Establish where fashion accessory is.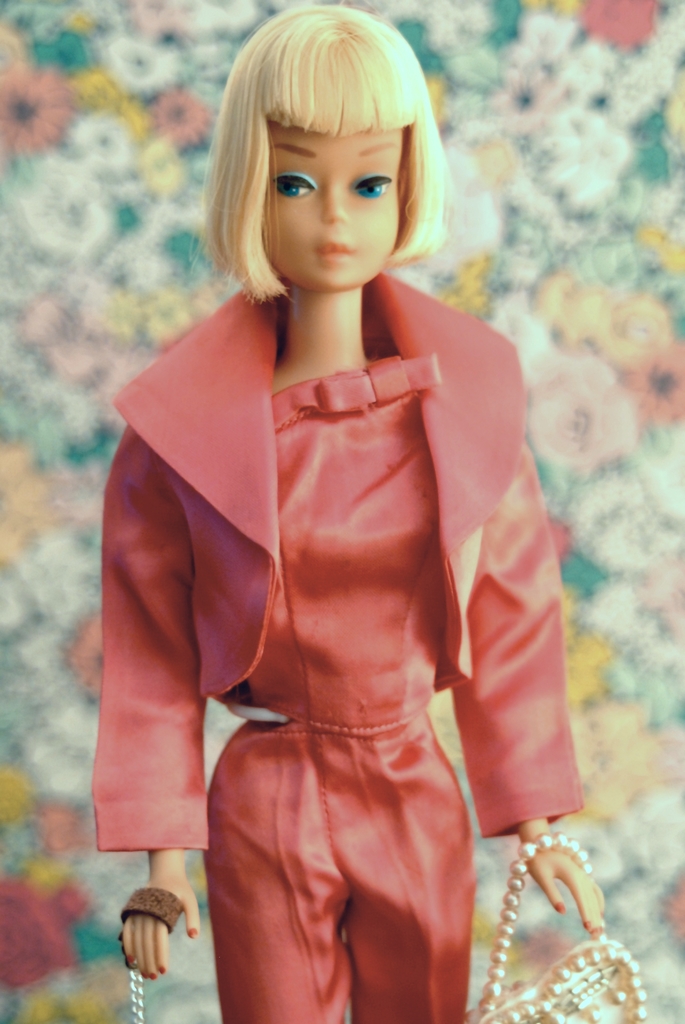
Established at <region>468, 829, 650, 1023</region>.
